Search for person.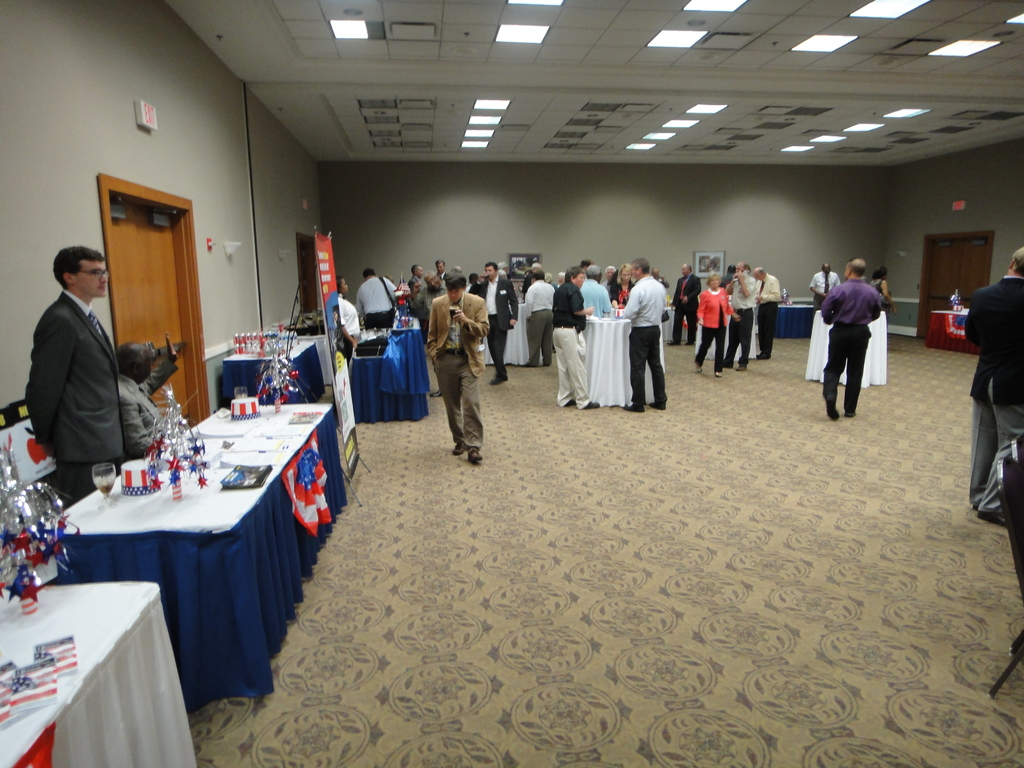
Found at locate(691, 270, 739, 378).
